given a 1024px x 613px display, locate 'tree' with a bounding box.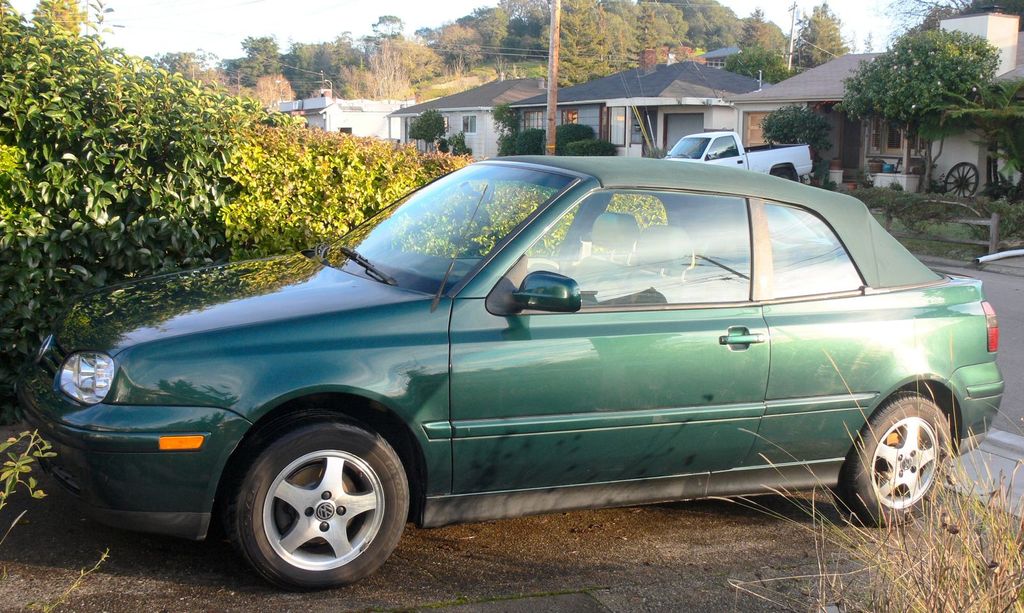
Located: (370,15,439,76).
